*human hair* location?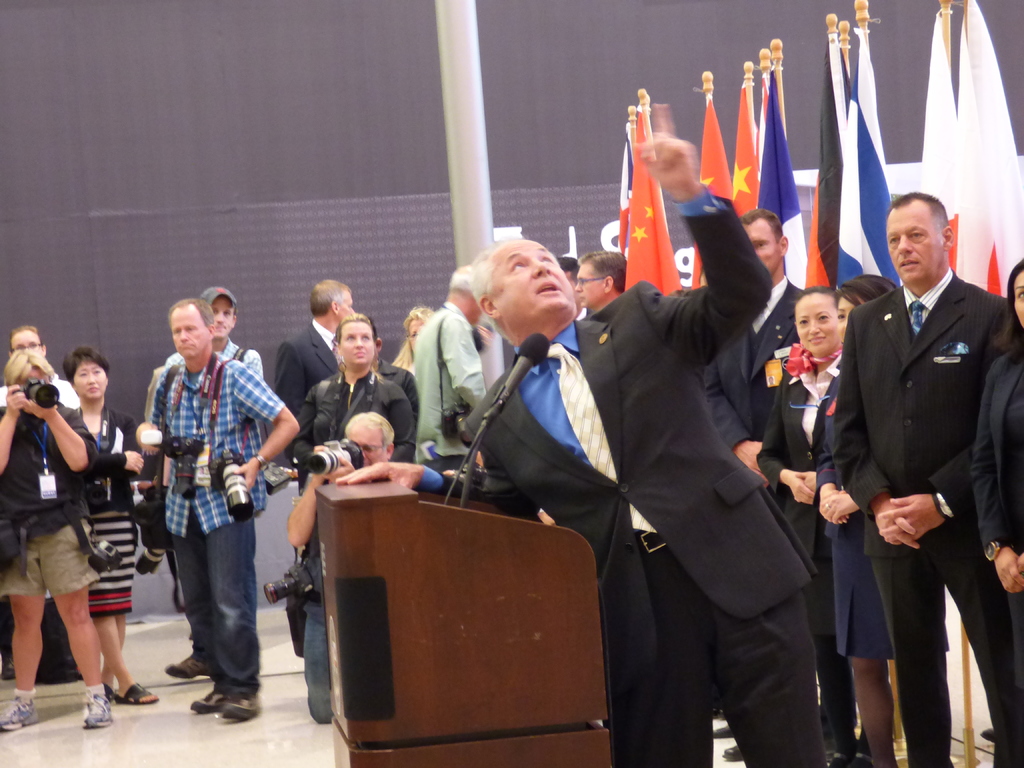
{"x1": 465, "y1": 236, "x2": 561, "y2": 349}
